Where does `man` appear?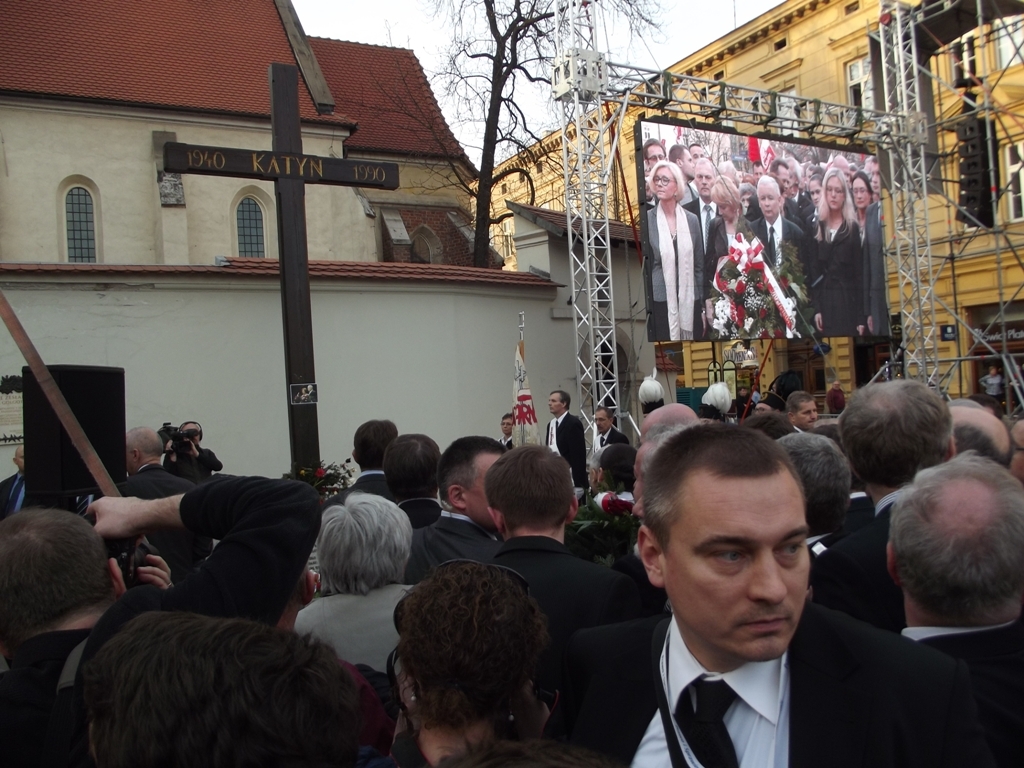
Appears at pyautogui.locateOnScreen(673, 145, 702, 208).
